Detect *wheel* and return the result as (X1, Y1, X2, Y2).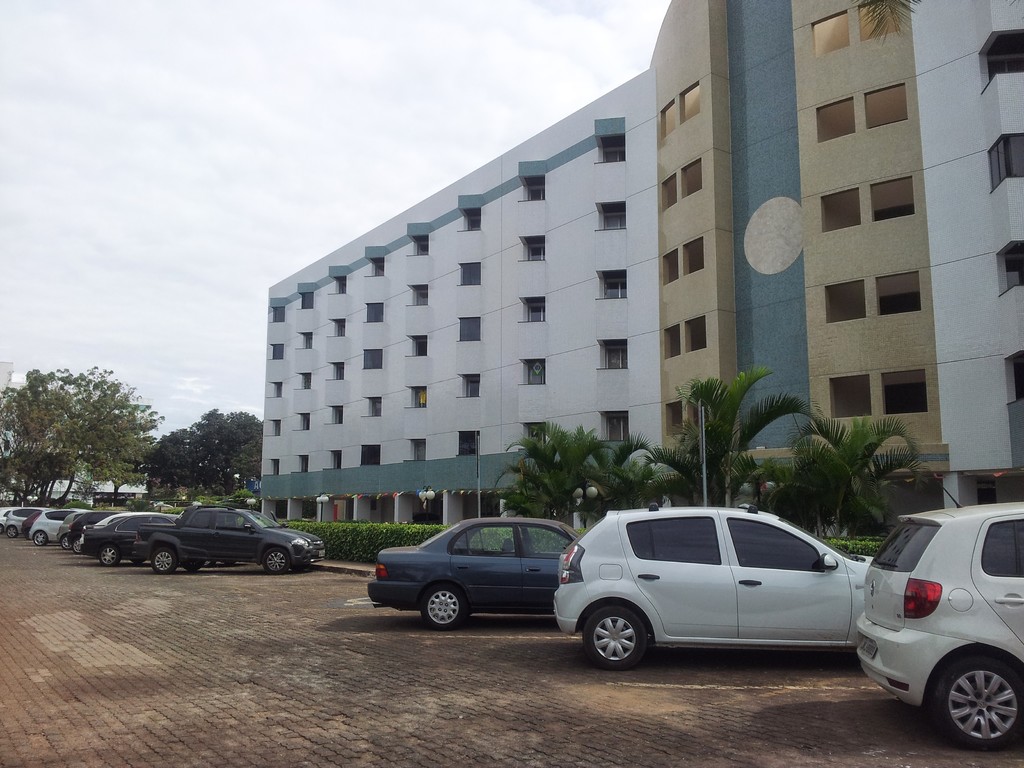
(181, 559, 205, 570).
